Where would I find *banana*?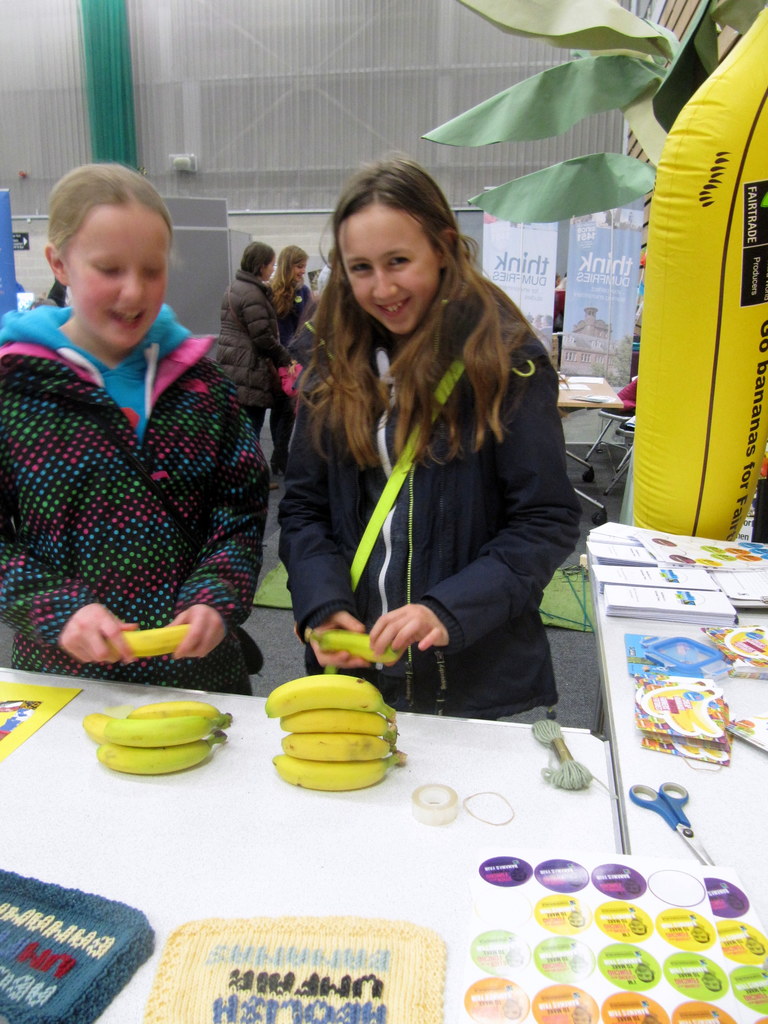
At <box>128,701,233,721</box>.
